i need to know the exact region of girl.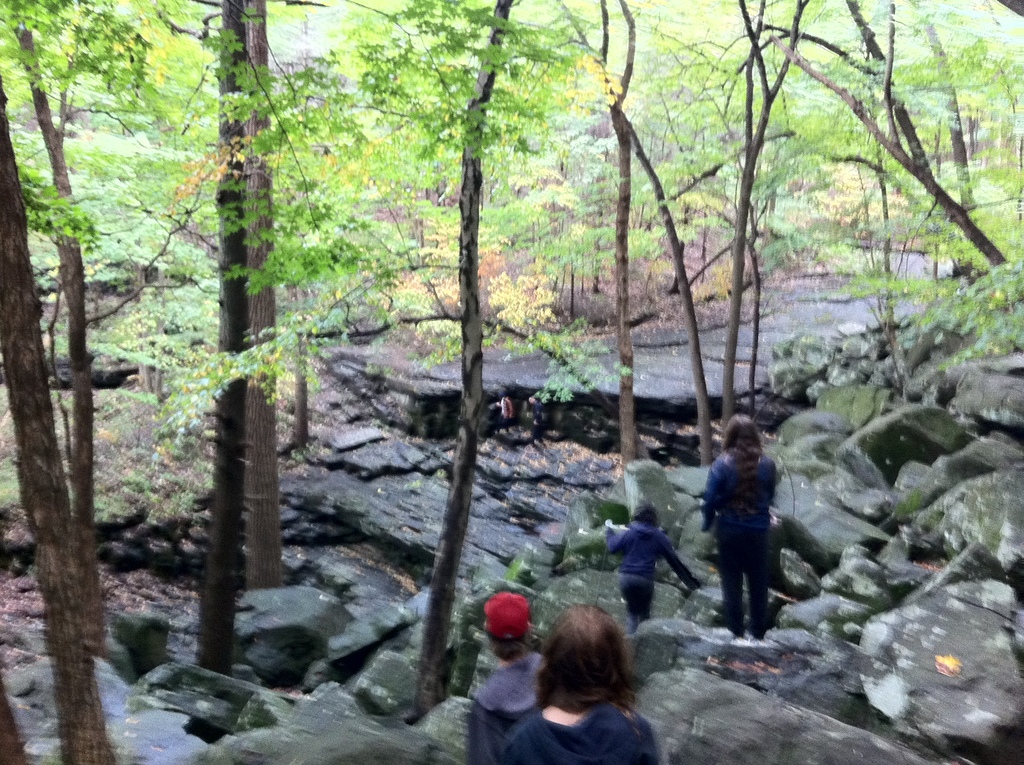
Region: [609, 511, 701, 634].
